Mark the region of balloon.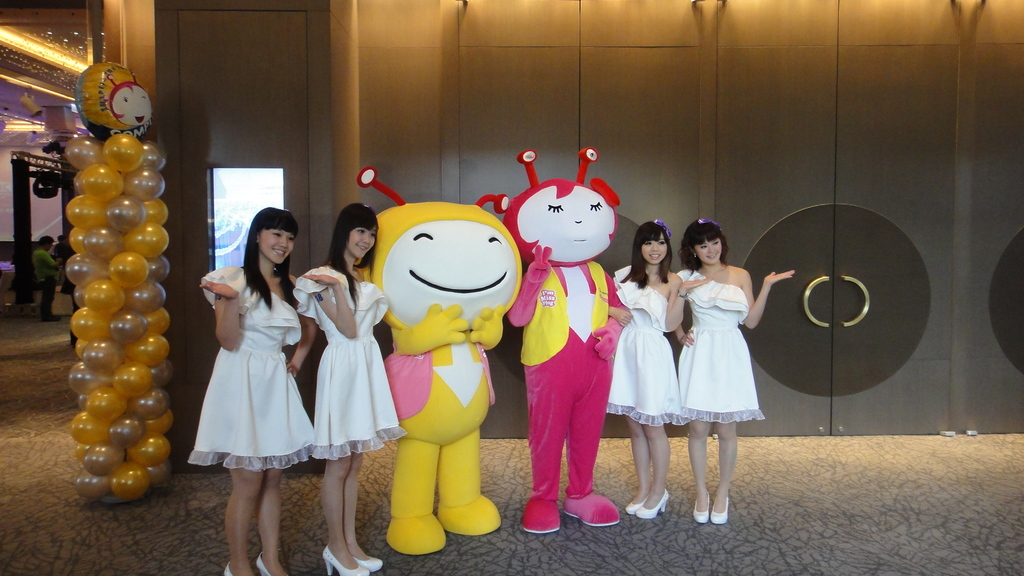
Region: 81,340,125,371.
